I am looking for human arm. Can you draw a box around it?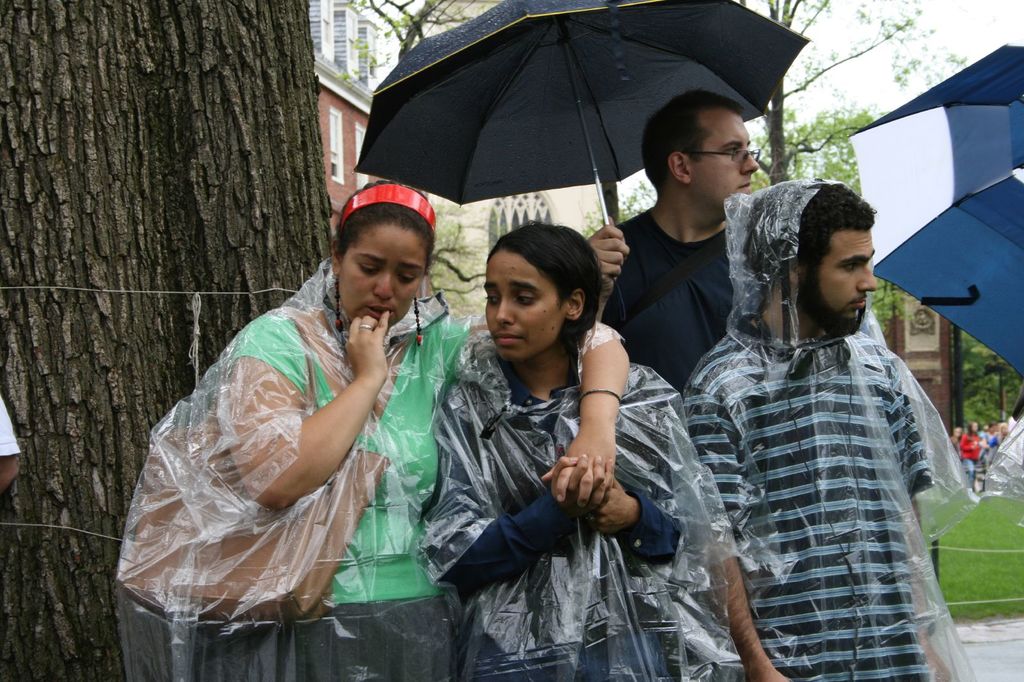
Sure, the bounding box is detection(675, 388, 788, 681).
